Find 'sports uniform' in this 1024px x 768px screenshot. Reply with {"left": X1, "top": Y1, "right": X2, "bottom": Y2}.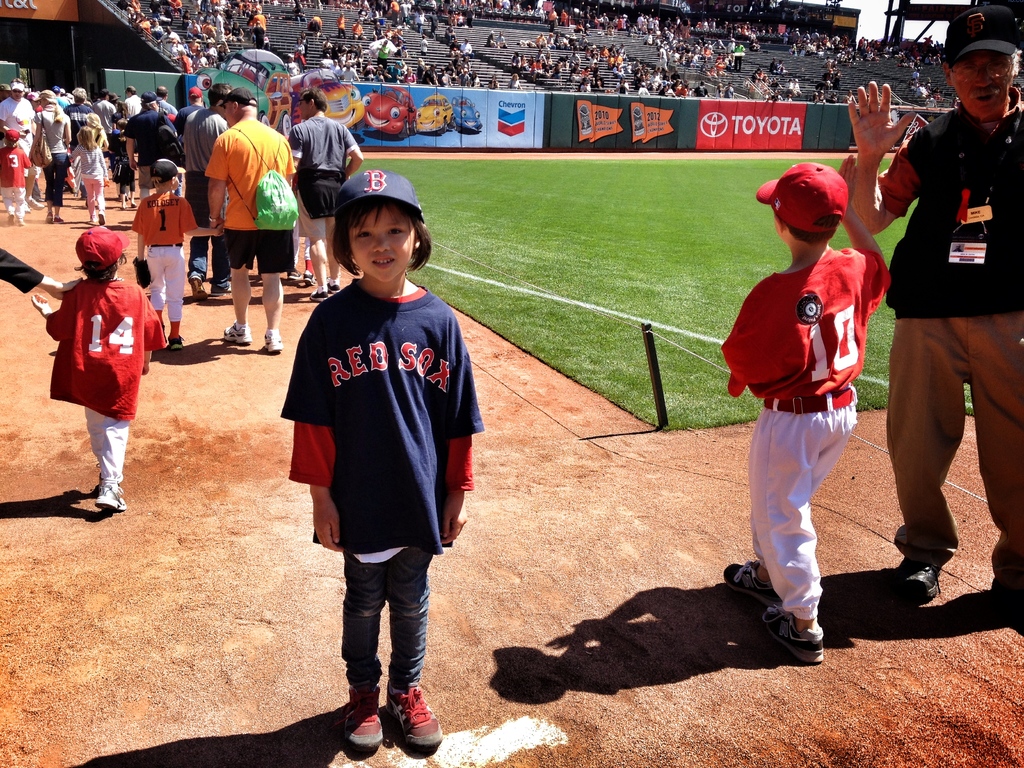
{"left": 863, "top": 15, "right": 1023, "bottom": 645}.
